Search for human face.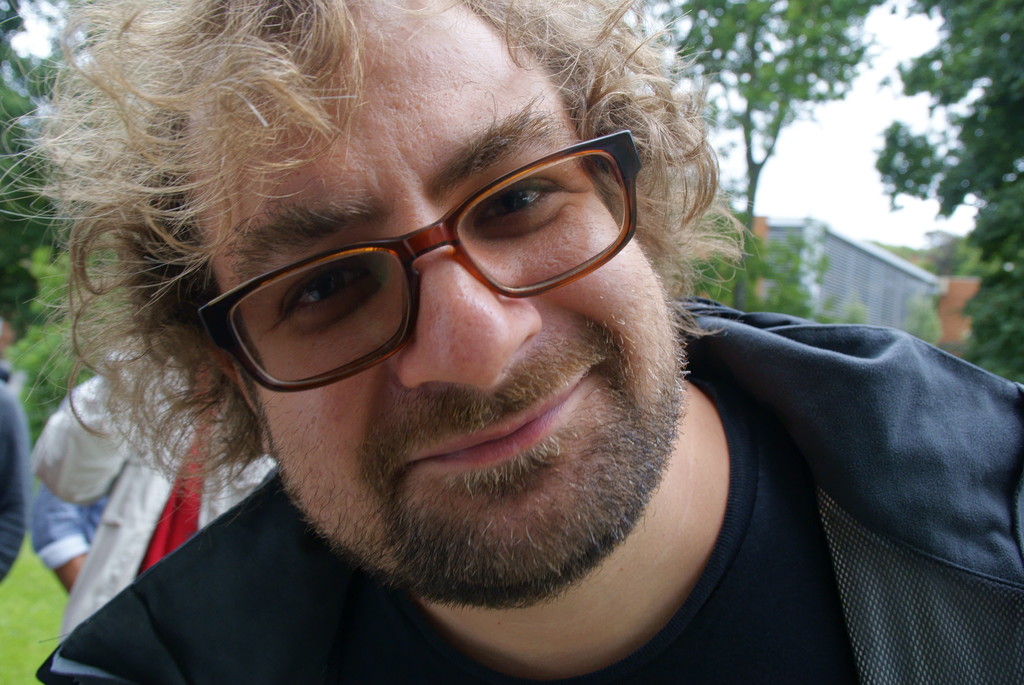
Found at 202, 0, 671, 604.
